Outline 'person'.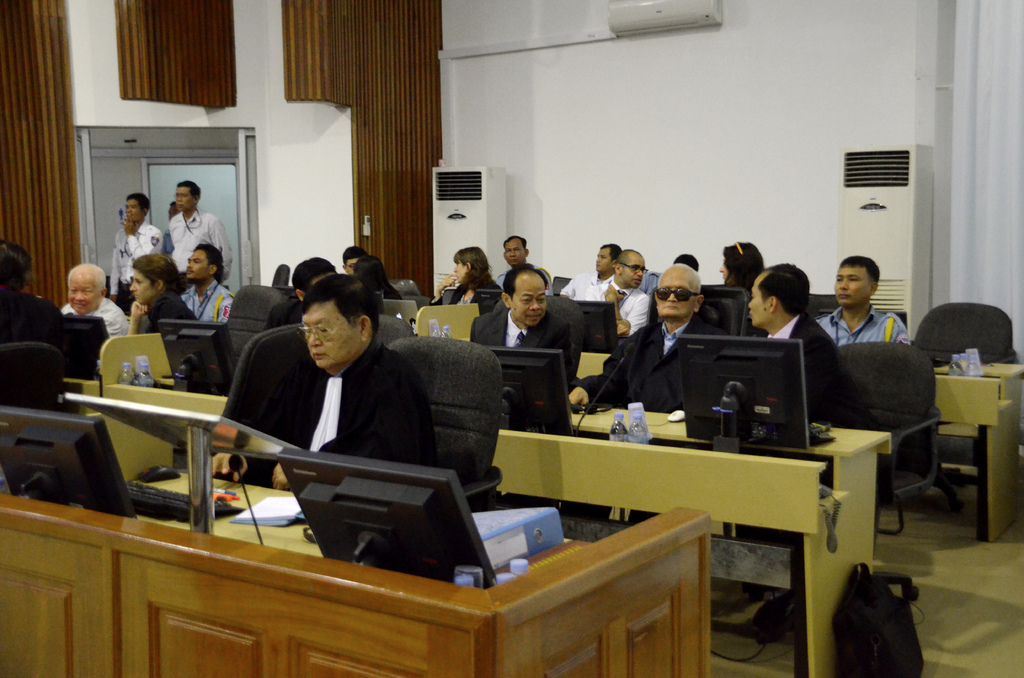
Outline: BBox(108, 191, 163, 309).
